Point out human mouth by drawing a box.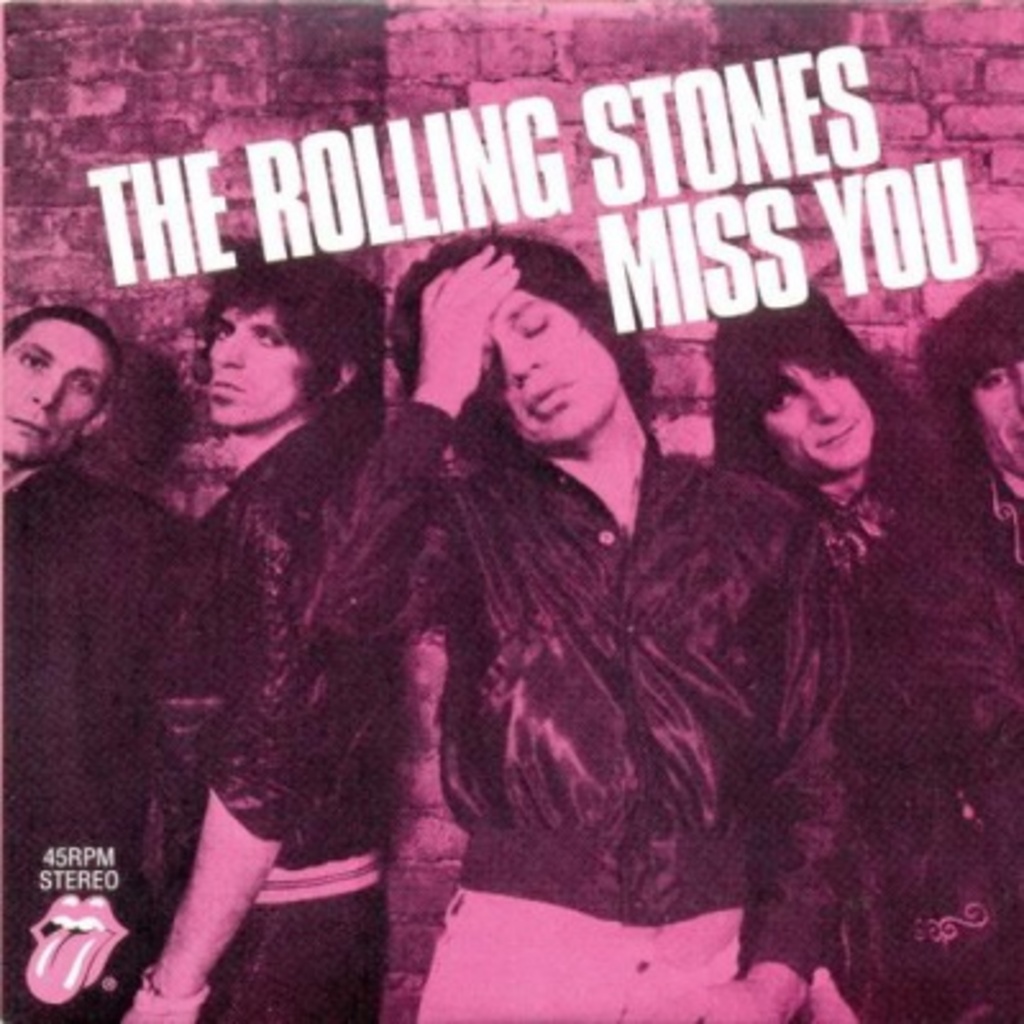
(x1=525, y1=384, x2=579, y2=417).
